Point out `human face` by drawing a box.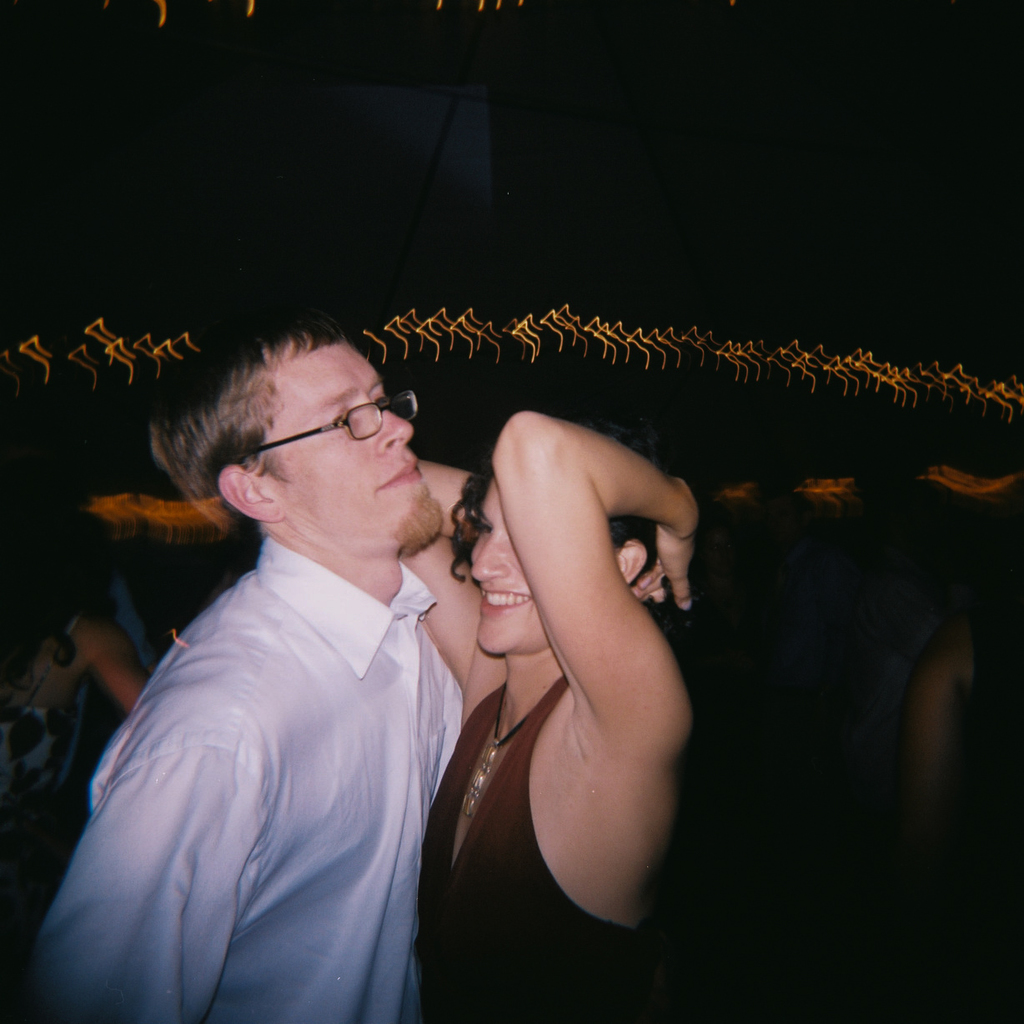
{"x1": 466, "y1": 468, "x2": 555, "y2": 662}.
